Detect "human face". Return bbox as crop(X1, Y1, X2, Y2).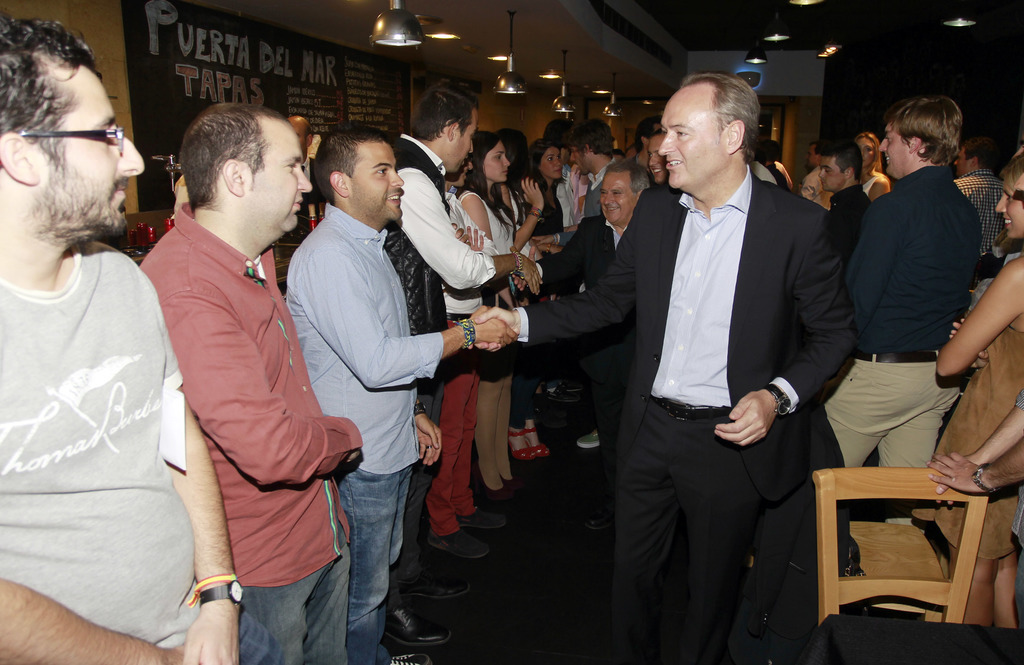
crop(858, 138, 874, 164).
